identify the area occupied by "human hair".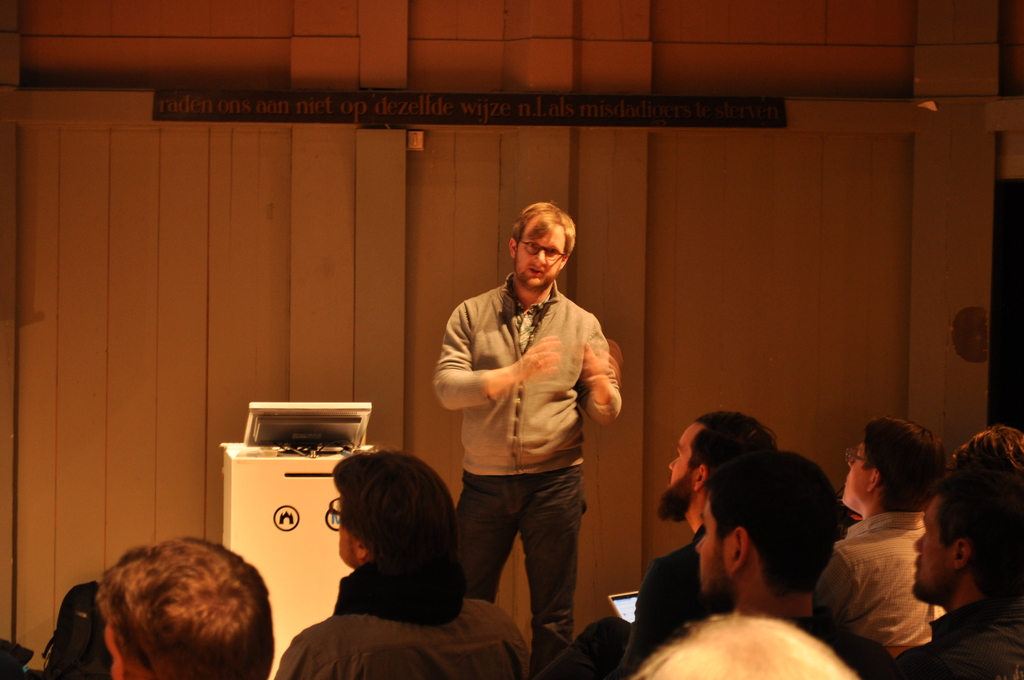
Area: 858 415 947 512.
